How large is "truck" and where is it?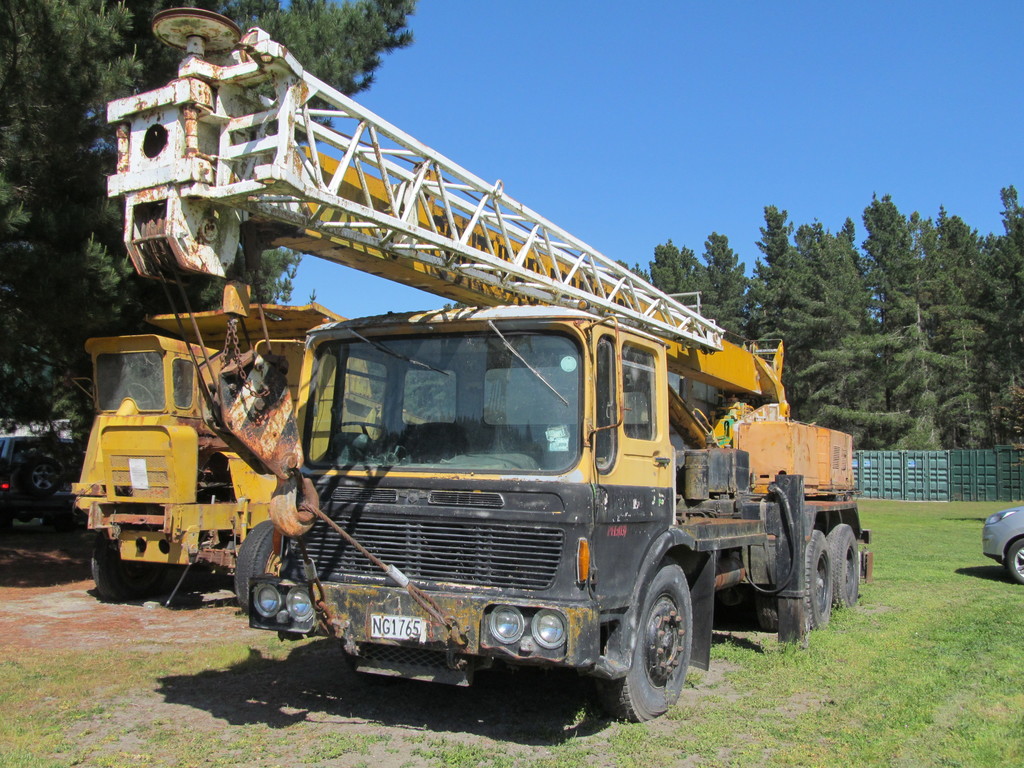
Bounding box: bbox(86, 248, 387, 676).
